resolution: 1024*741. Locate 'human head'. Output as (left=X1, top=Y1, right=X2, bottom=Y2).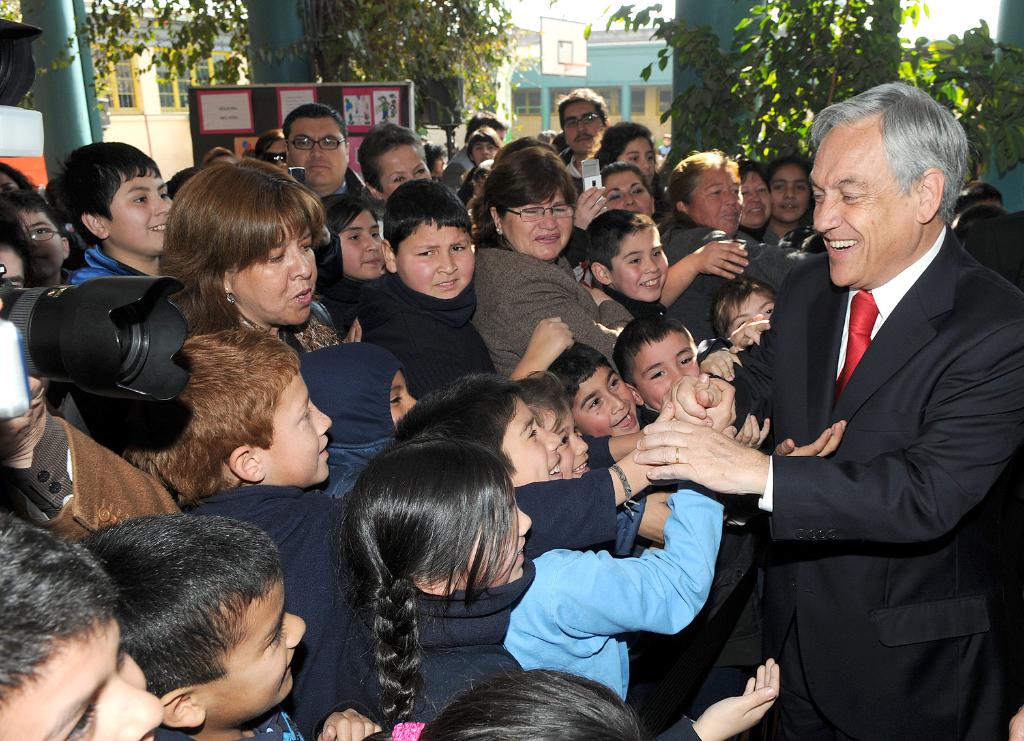
(left=338, top=436, right=533, bottom=596).
